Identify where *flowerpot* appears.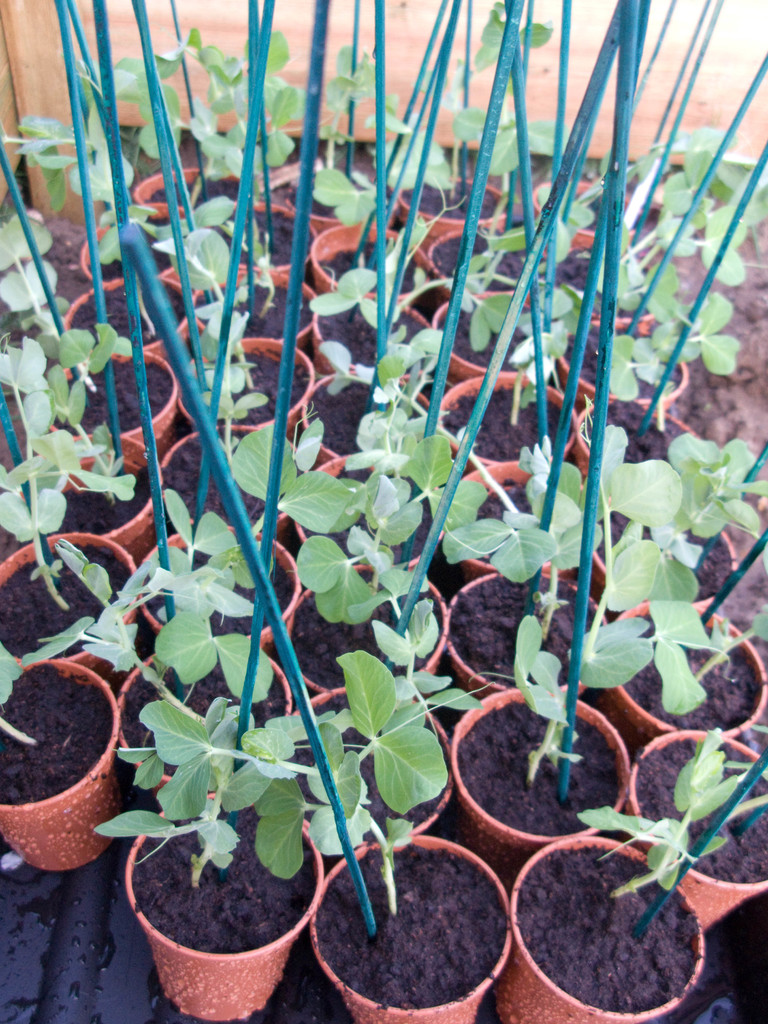
Appears at 282, 686, 457, 847.
